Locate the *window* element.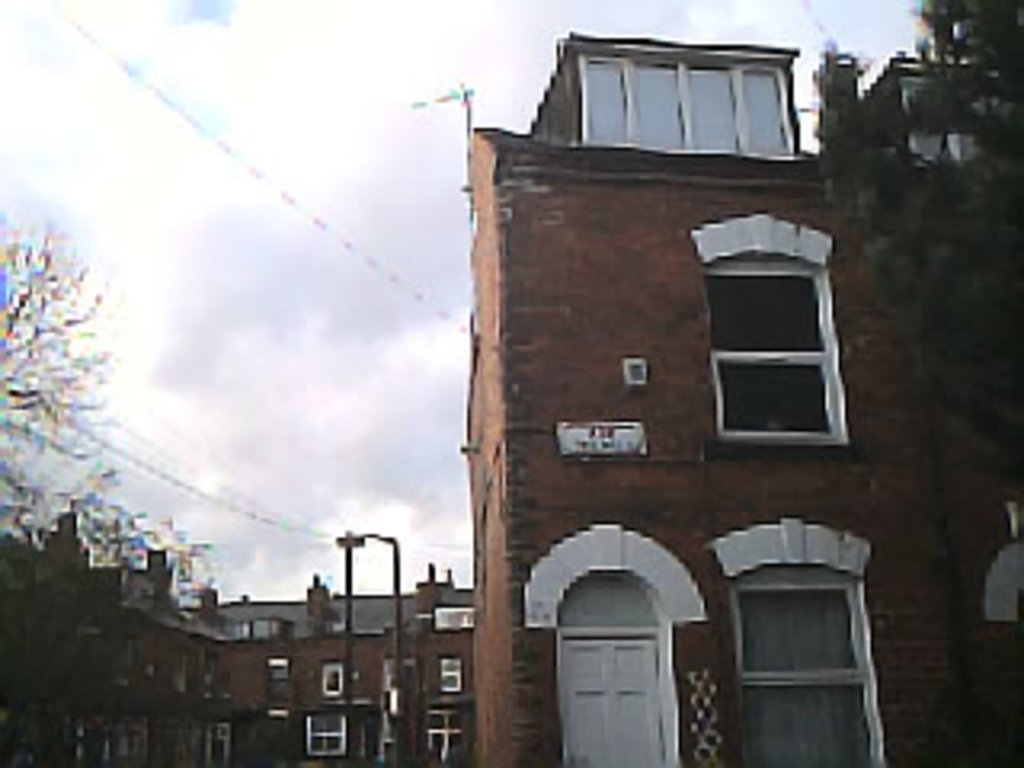
Element bbox: pyautogui.locateOnScreen(435, 666, 458, 707).
